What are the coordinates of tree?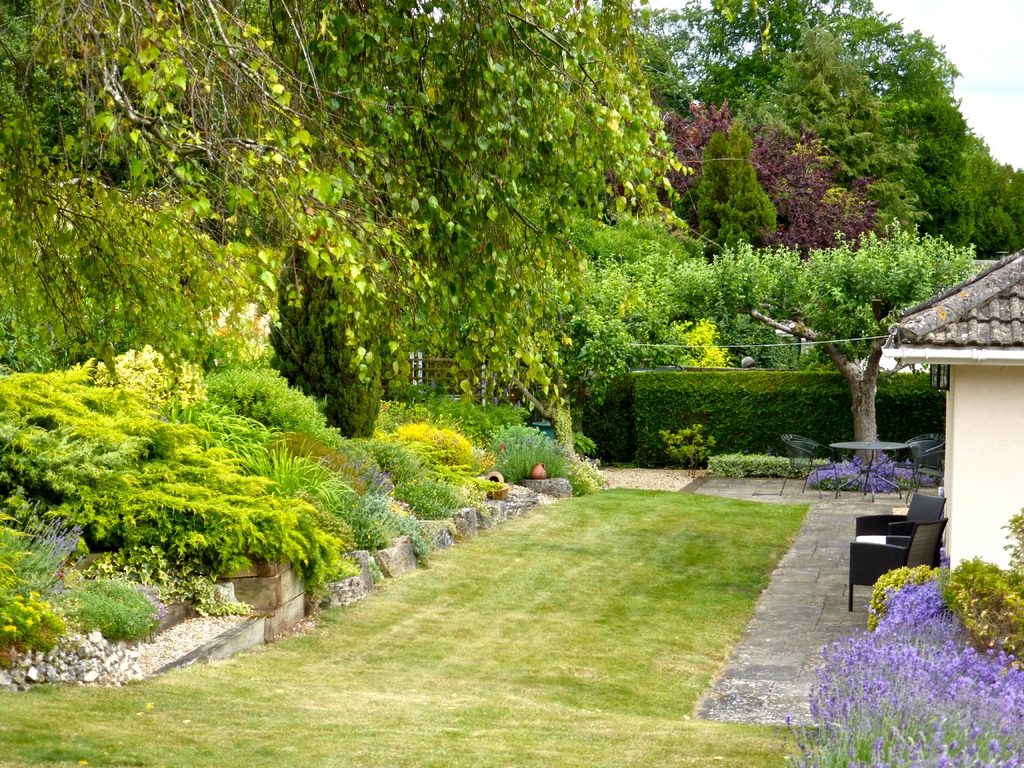
(682, 0, 964, 261).
